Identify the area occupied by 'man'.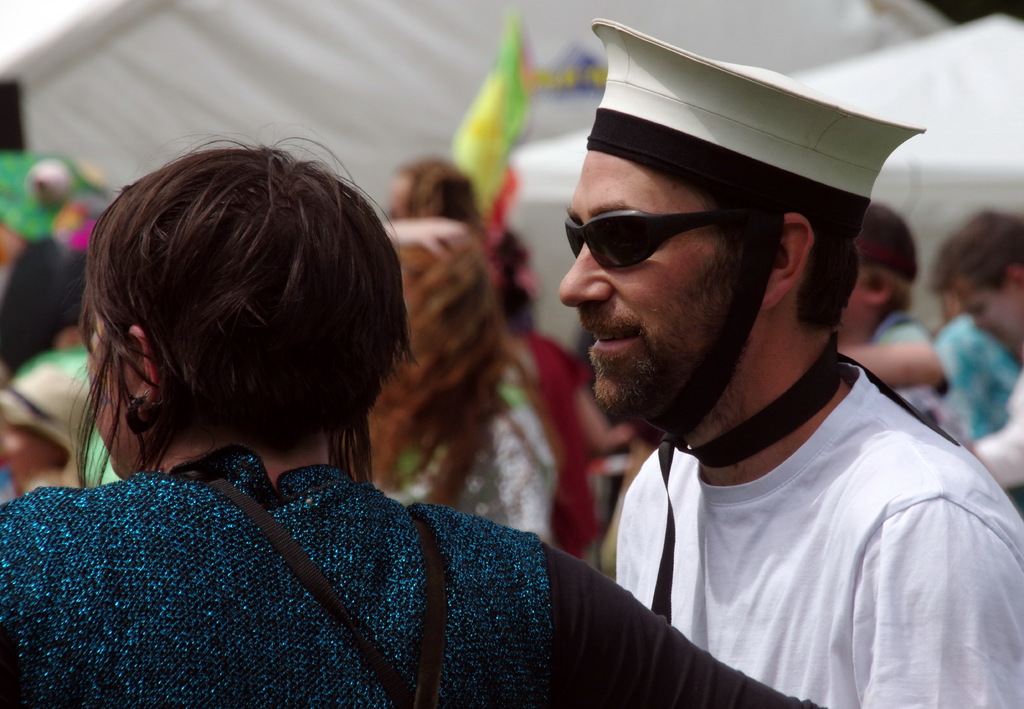
Area: bbox(930, 211, 1023, 488).
